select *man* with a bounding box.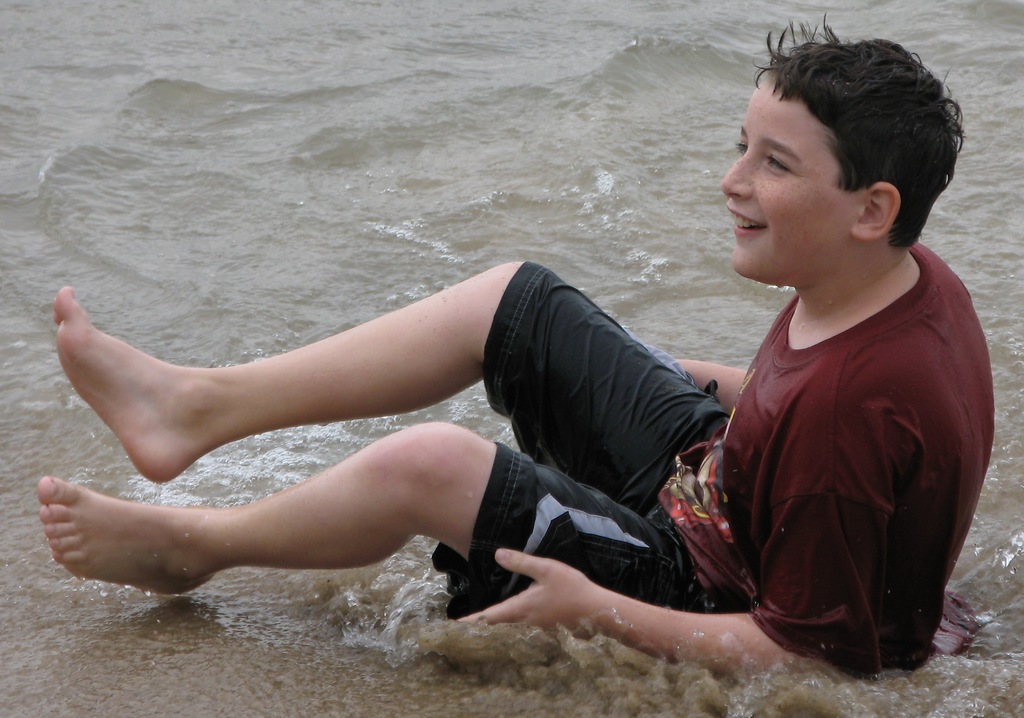
x1=38 y1=10 x2=995 y2=683.
